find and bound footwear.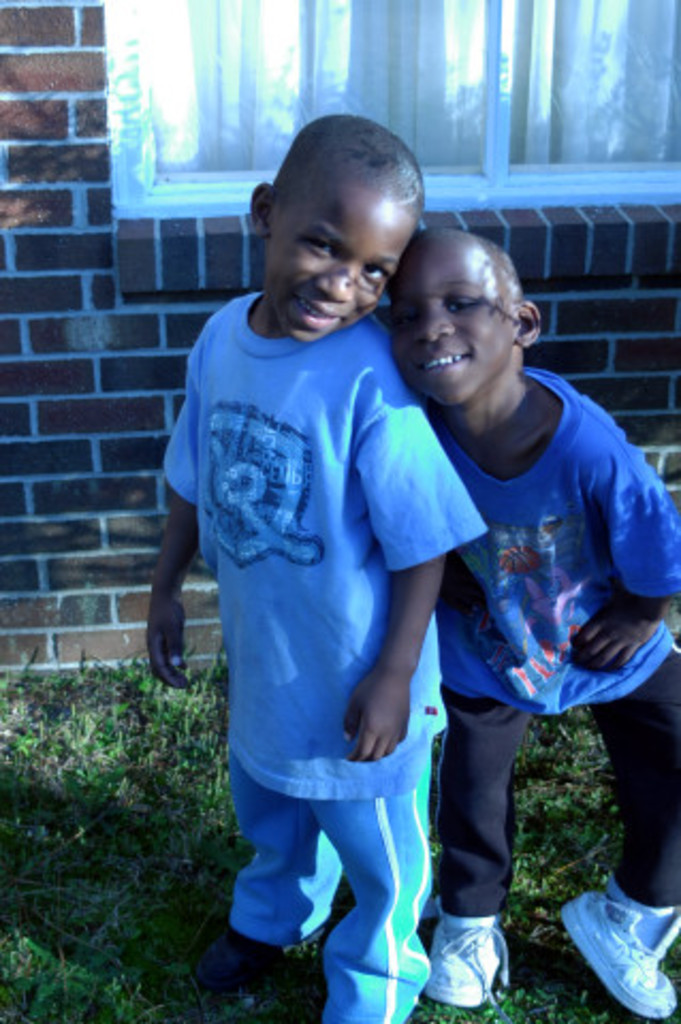
Bound: crop(559, 870, 679, 1018).
